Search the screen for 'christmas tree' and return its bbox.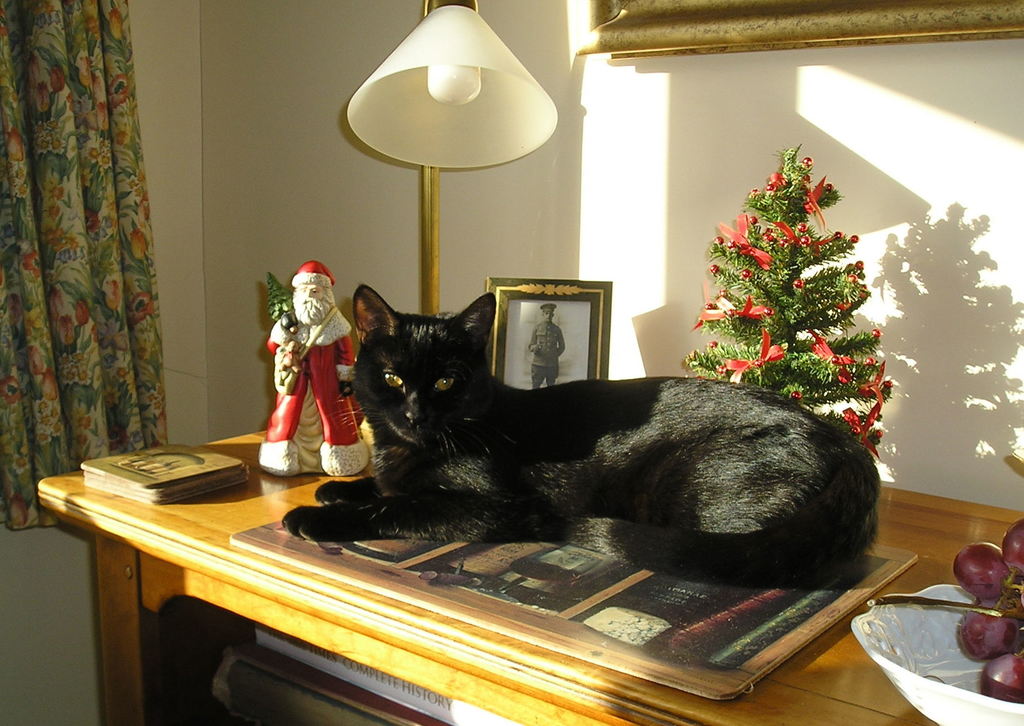
Found: box=[684, 143, 889, 457].
